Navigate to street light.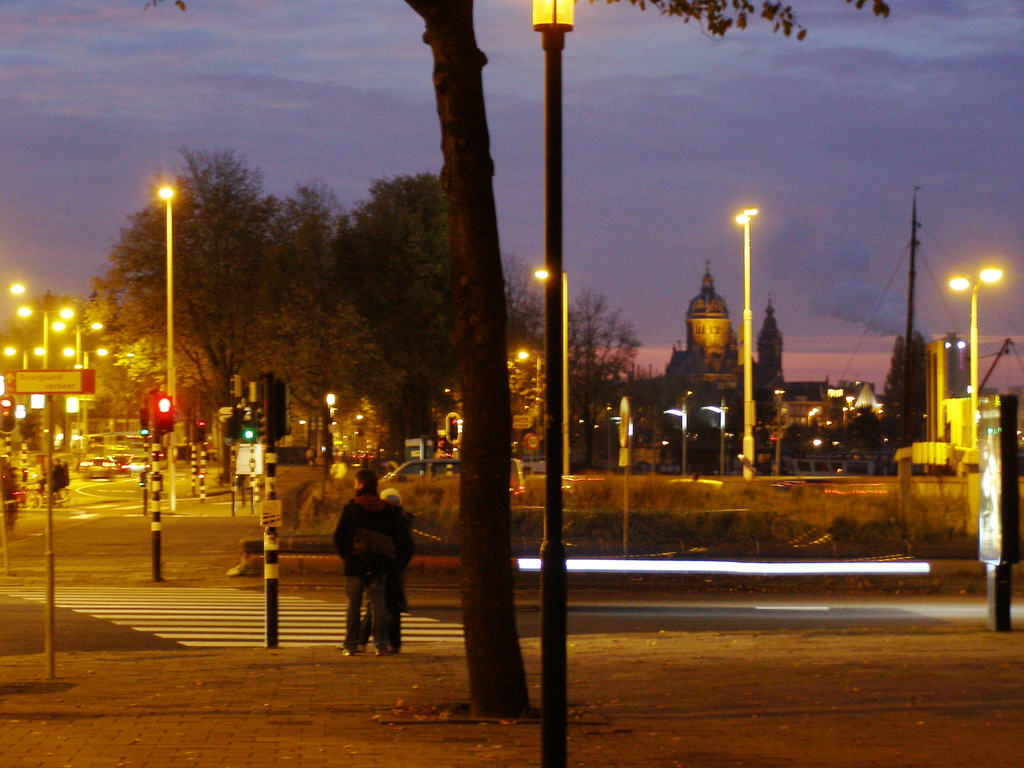
Navigation target: [left=525, top=0, right=574, bottom=767].
